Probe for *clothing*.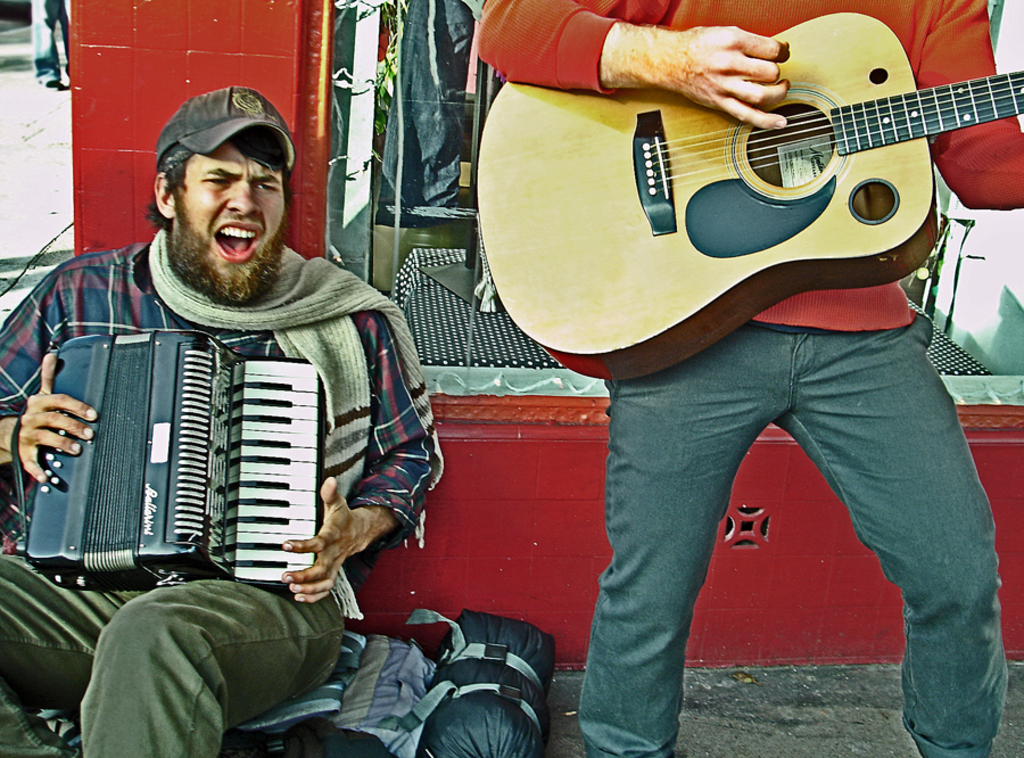
Probe result: 0,229,446,757.
